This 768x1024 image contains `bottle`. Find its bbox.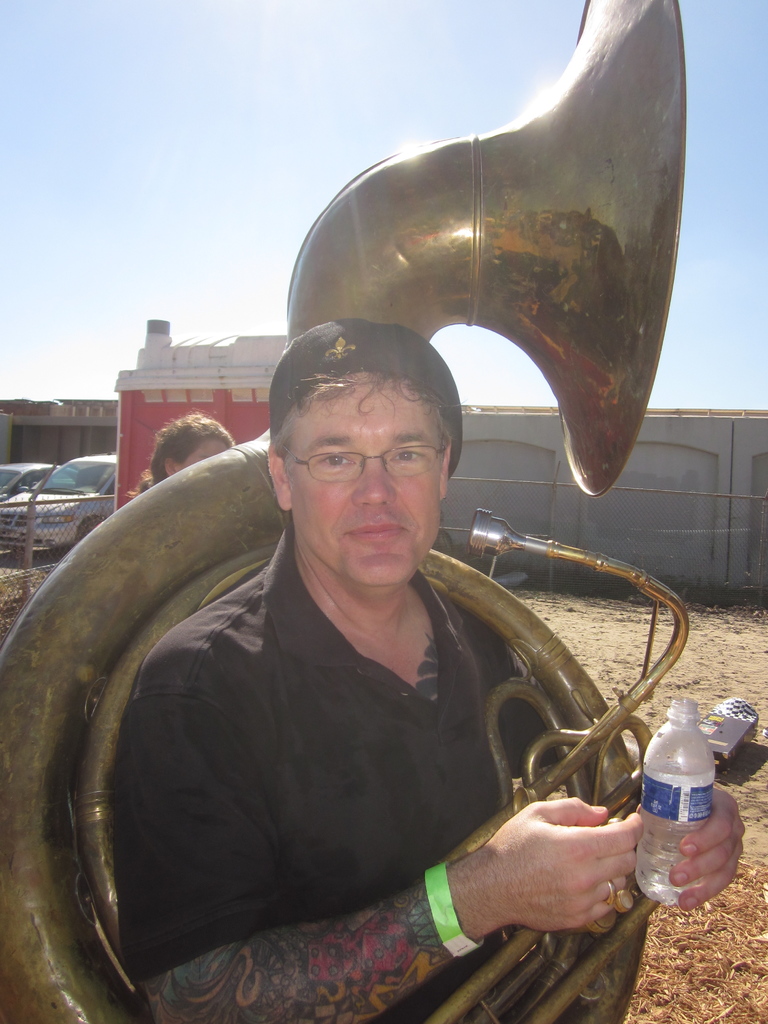
BBox(633, 710, 737, 918).
